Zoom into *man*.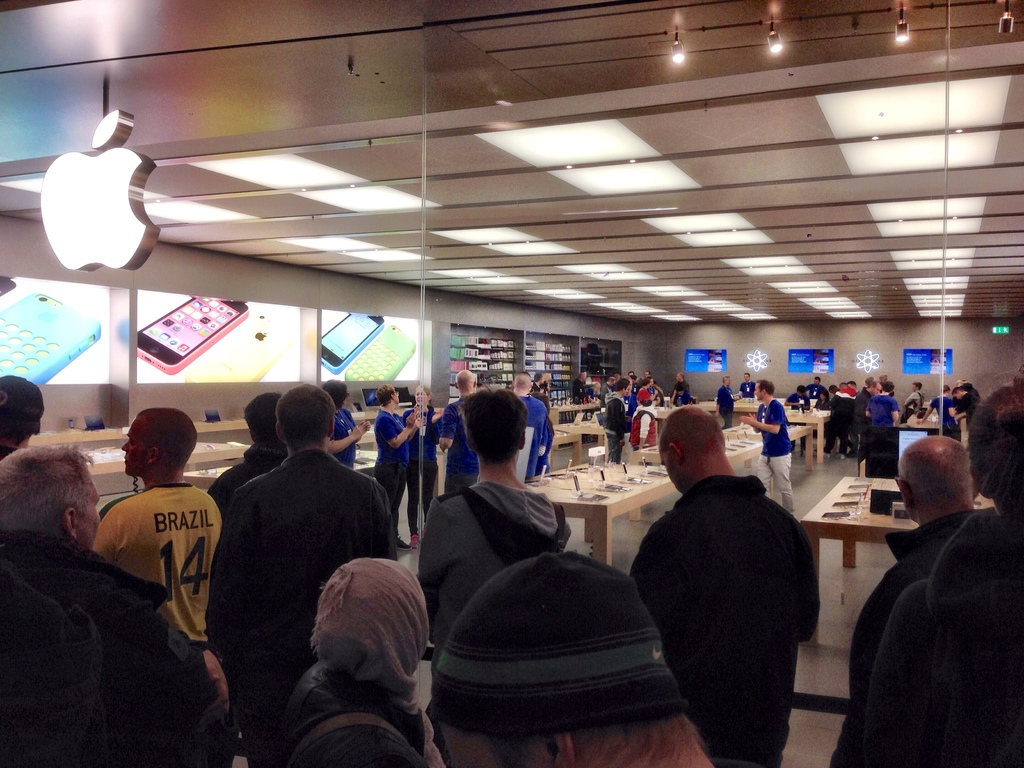
Zoom target: (left=647, top=370, right=665, bottom=397).
